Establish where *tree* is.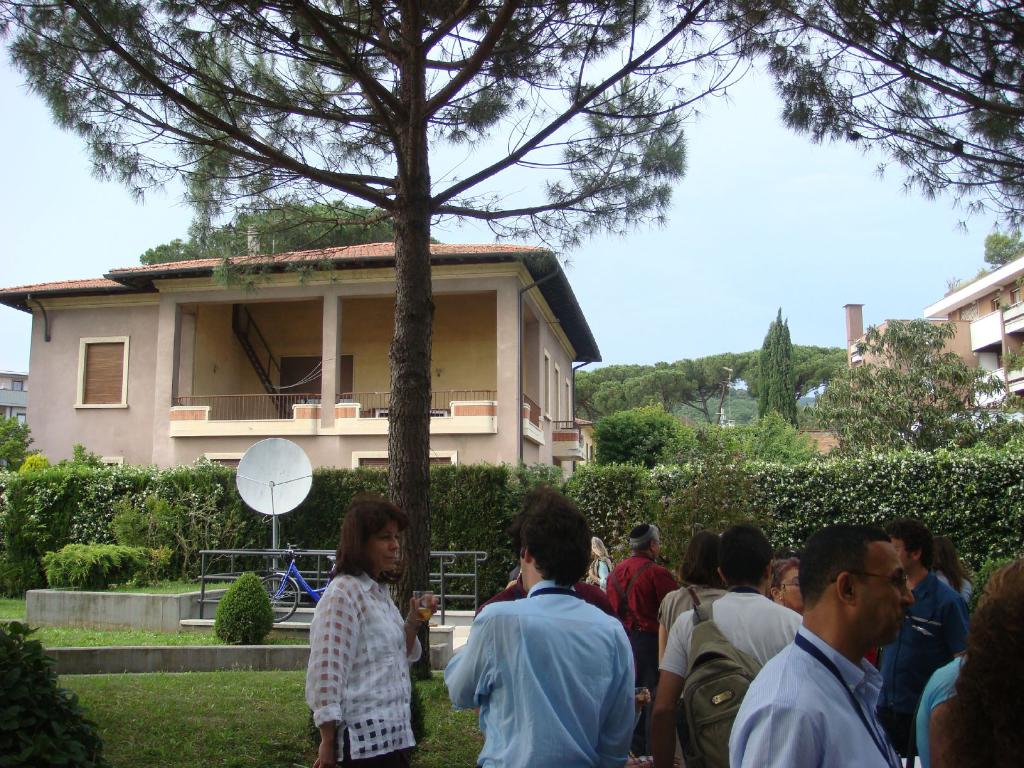
Established at {"left": 0, "top": 412, "right": 32, "bottom": 482}.
